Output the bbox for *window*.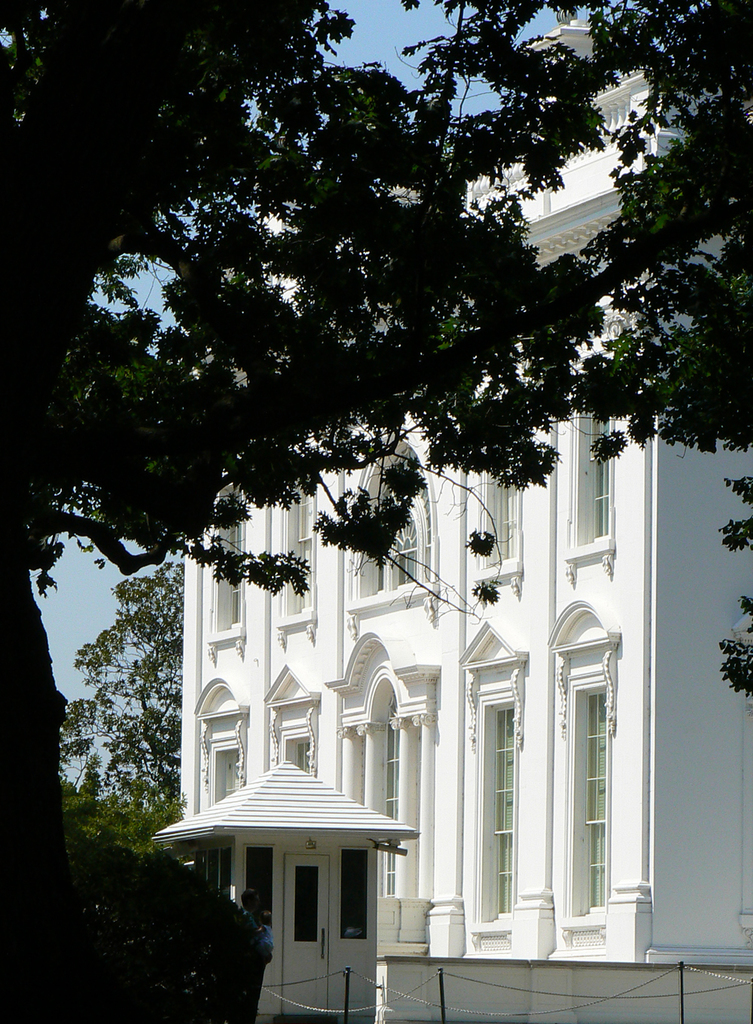
bbox=[575, 405, 614, 552].
